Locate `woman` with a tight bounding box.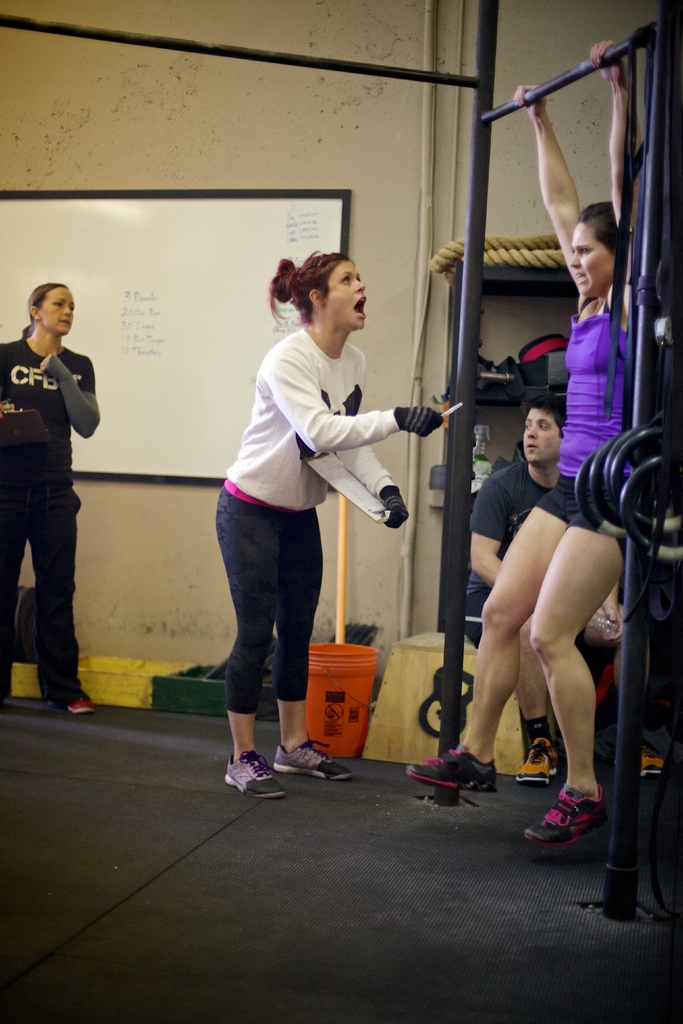
bbox=[213, 266, 418, 794].
